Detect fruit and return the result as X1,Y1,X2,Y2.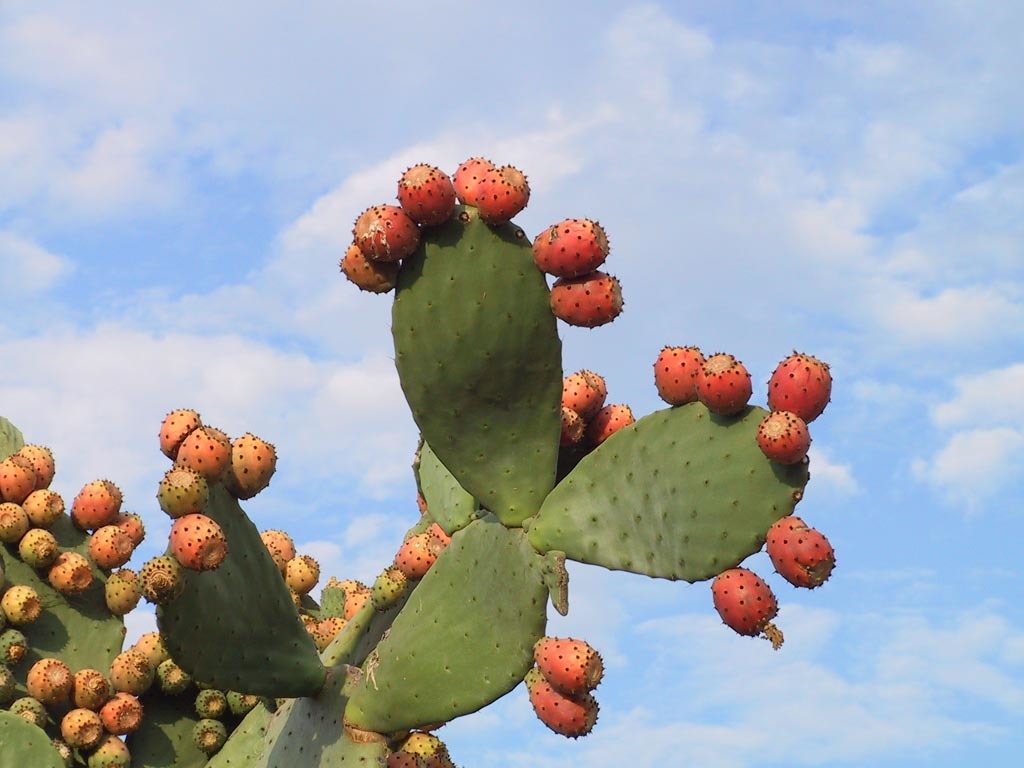
709,565,777,642.
